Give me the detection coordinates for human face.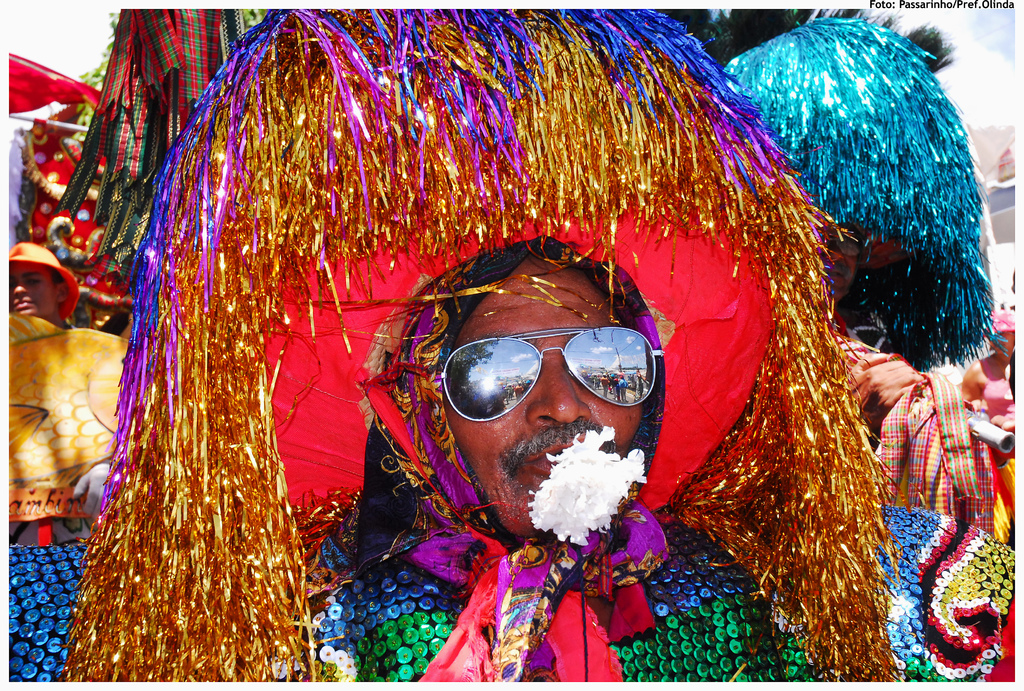
detection(441, 257, 643, 536).
